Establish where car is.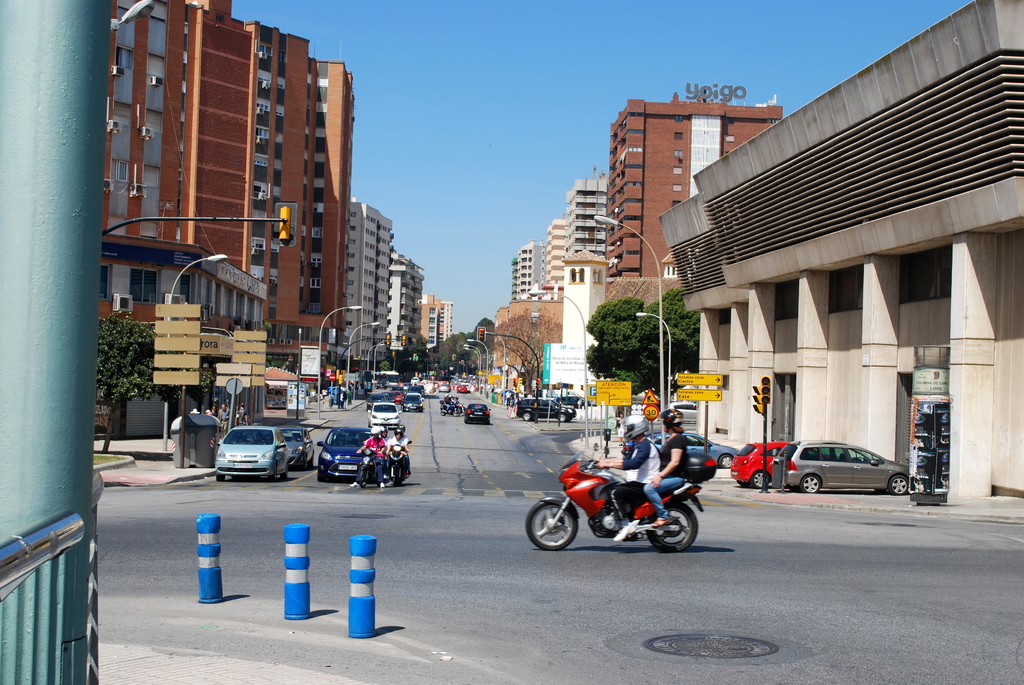
Established at select_region(409, 376, 419, 385).
